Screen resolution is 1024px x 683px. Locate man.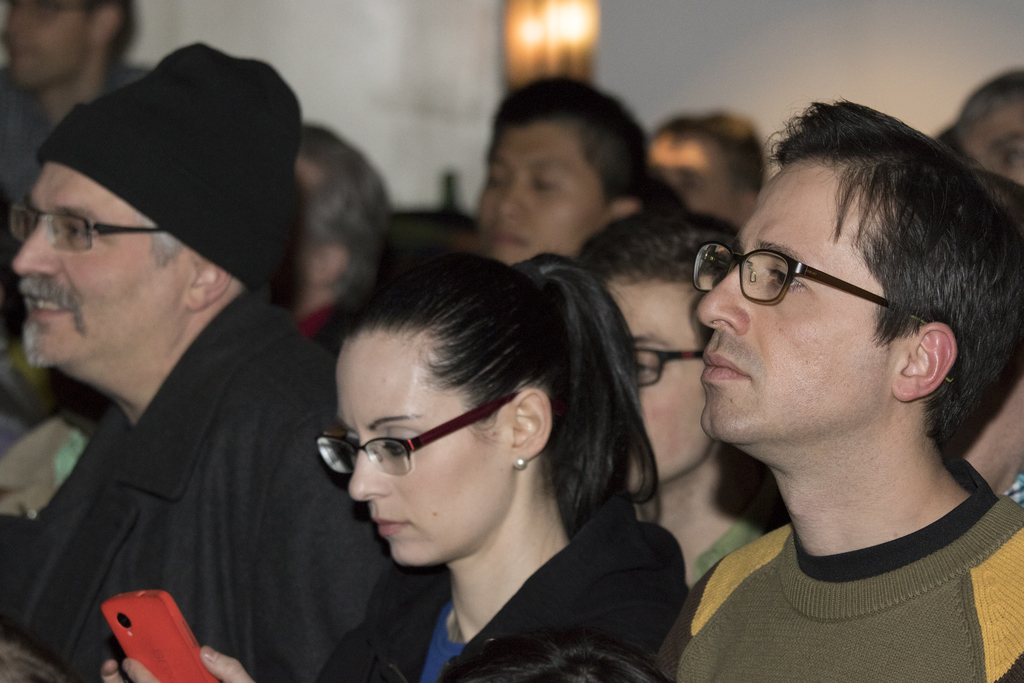
x1=642, y1=105, x2=774, y2=233.
